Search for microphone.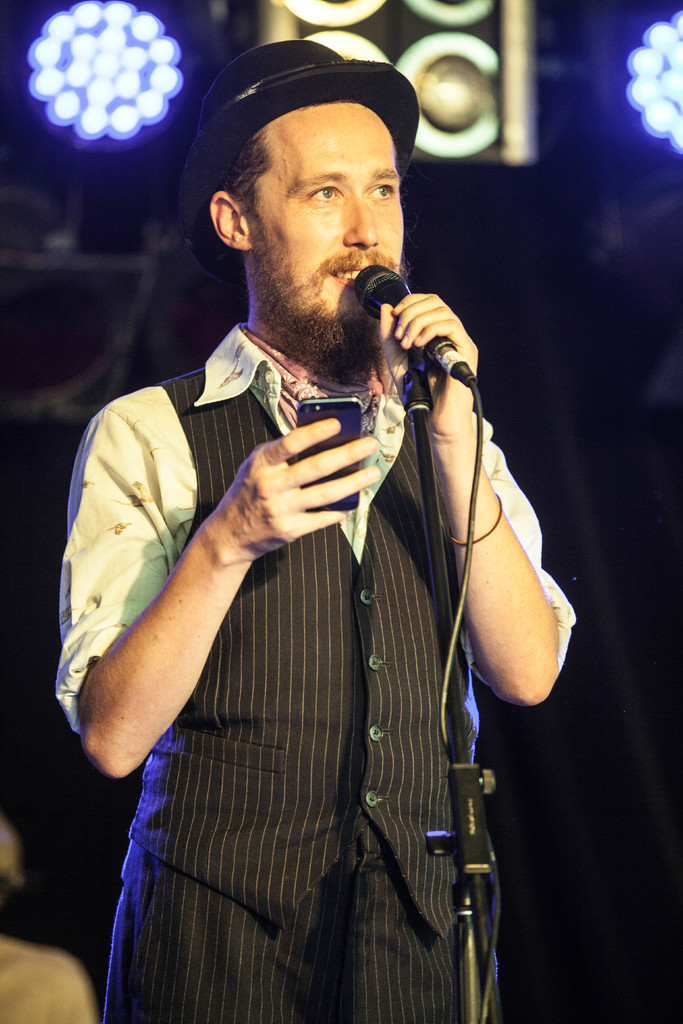
Found at region(356, 266, 476, 397).
